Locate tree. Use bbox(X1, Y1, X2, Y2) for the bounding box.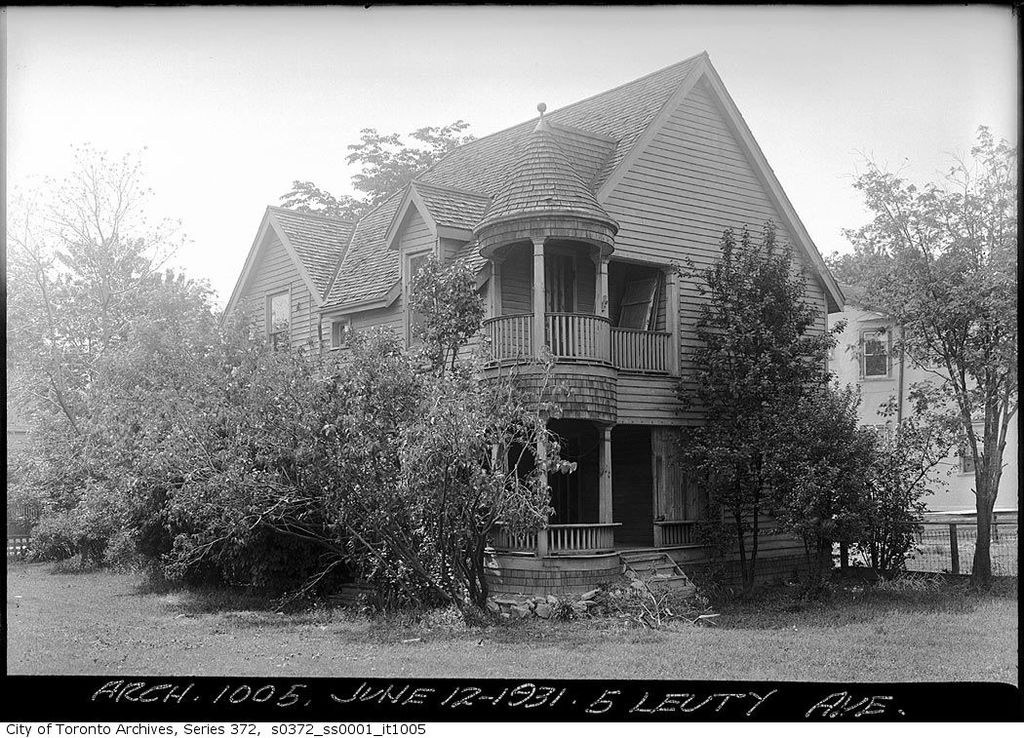
bbox(289, 241, 482, 597).
